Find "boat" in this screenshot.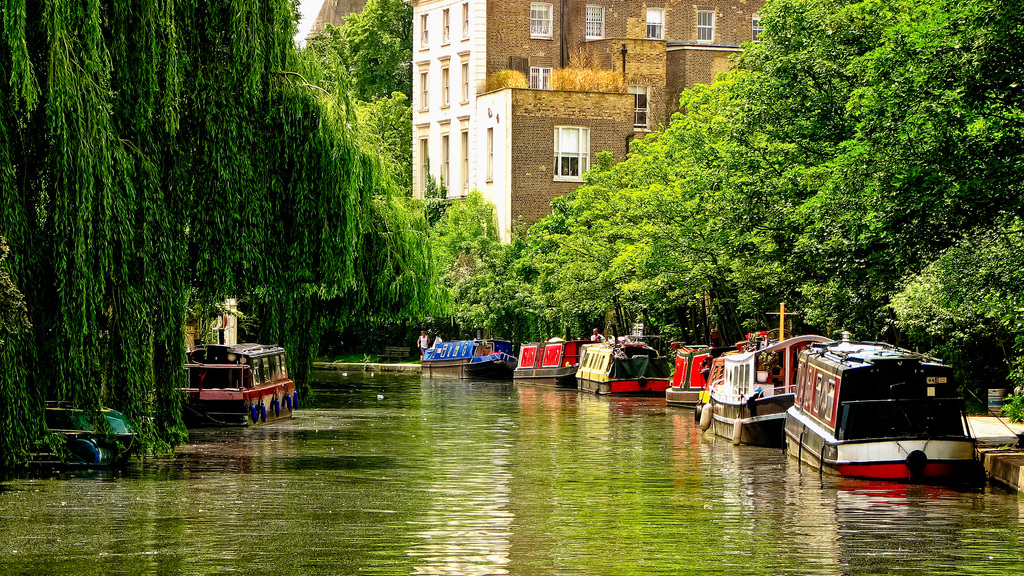
The bounding box for "boat" is 572:330:663:383.
